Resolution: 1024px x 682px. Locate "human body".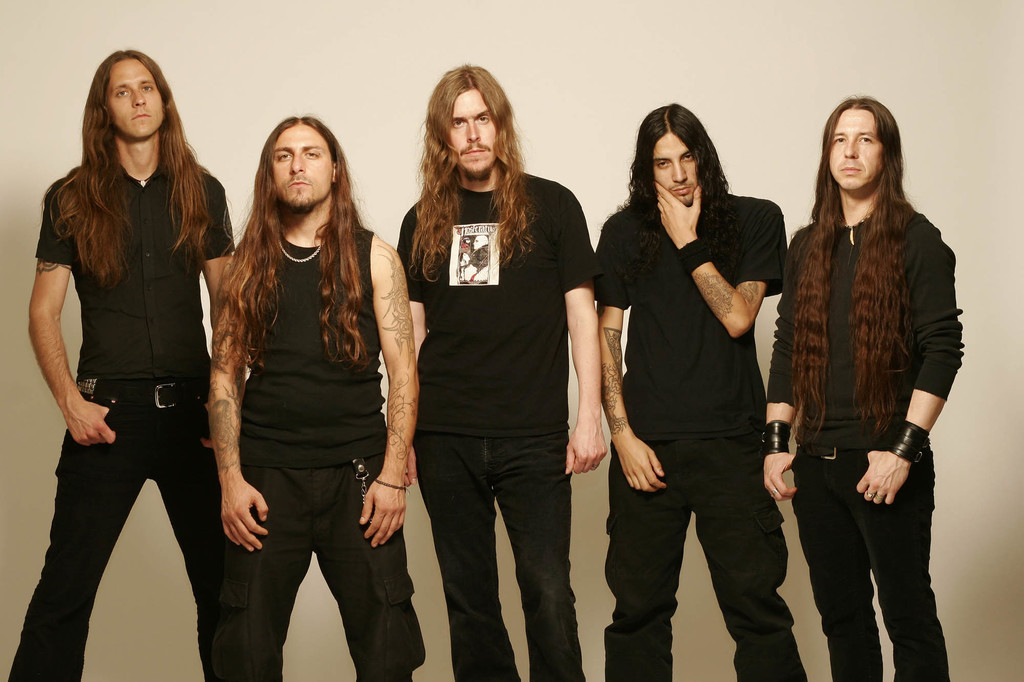
bbox=[758, 203, 965, 681].
